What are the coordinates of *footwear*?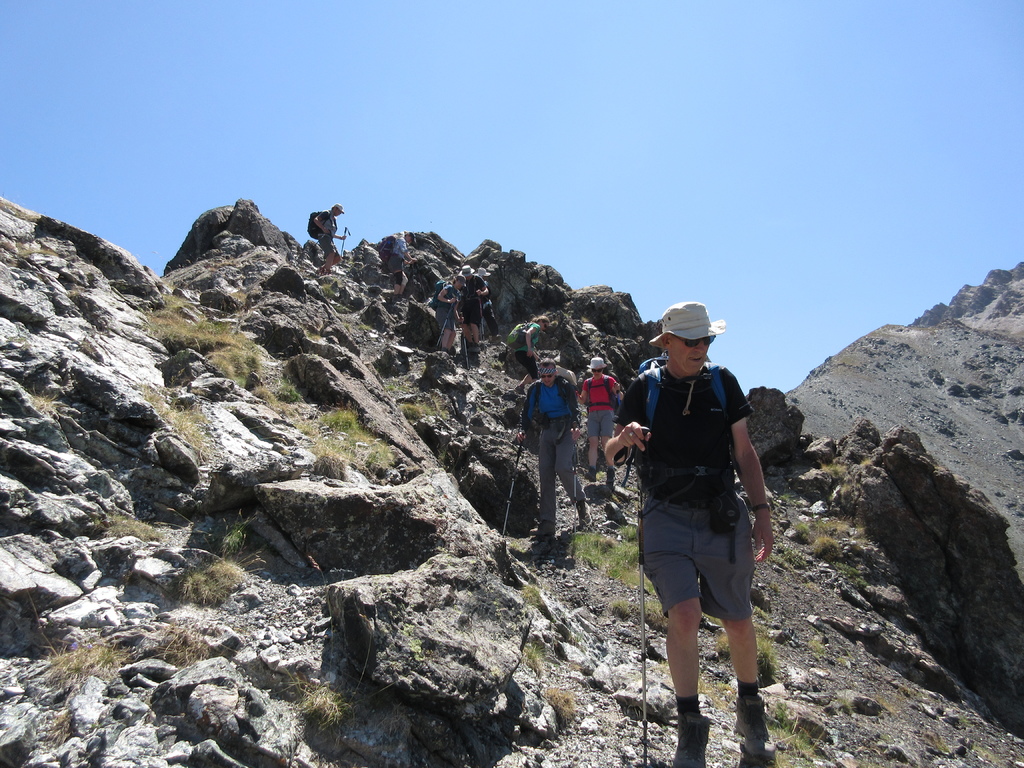
585/471/595/482.
